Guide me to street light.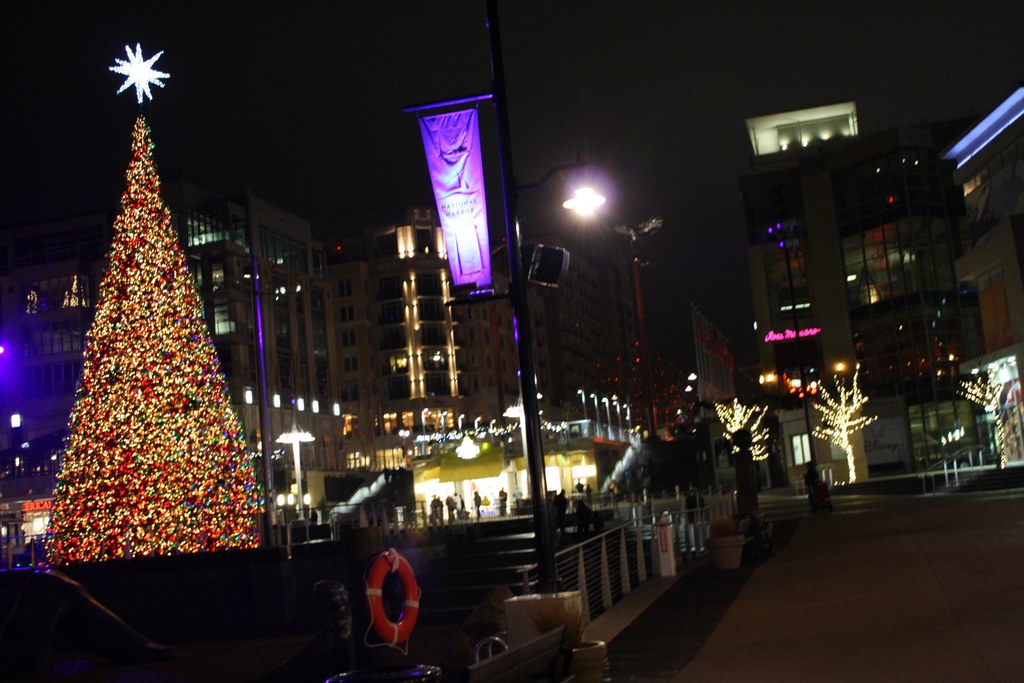
Guidance: 488:415:499:432.
